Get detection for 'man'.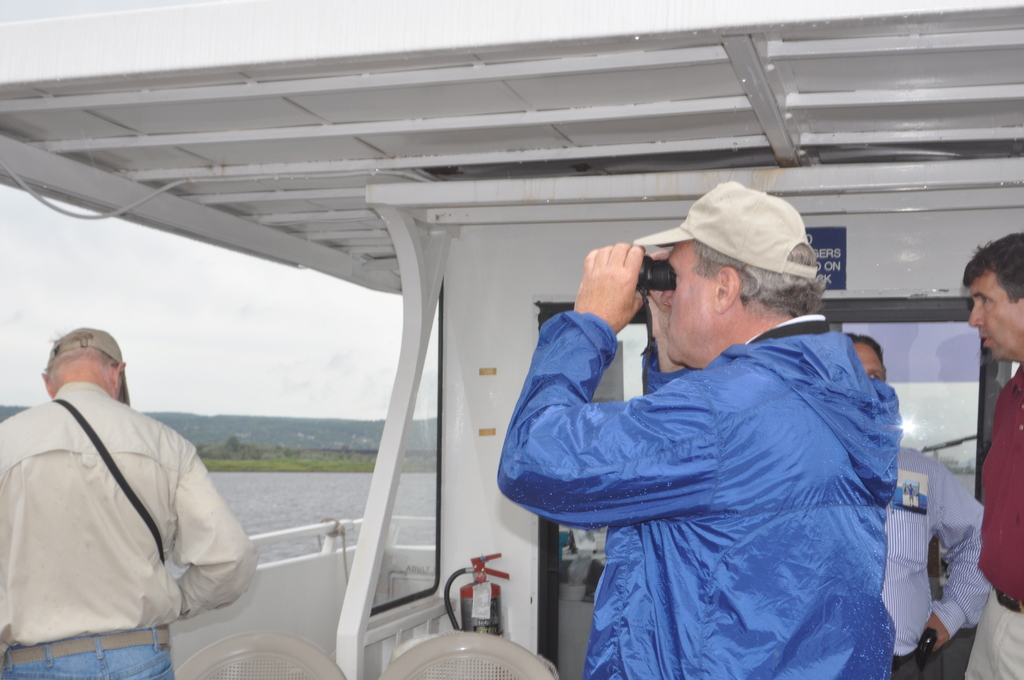
Detection: [488, 174, 902, 679].
